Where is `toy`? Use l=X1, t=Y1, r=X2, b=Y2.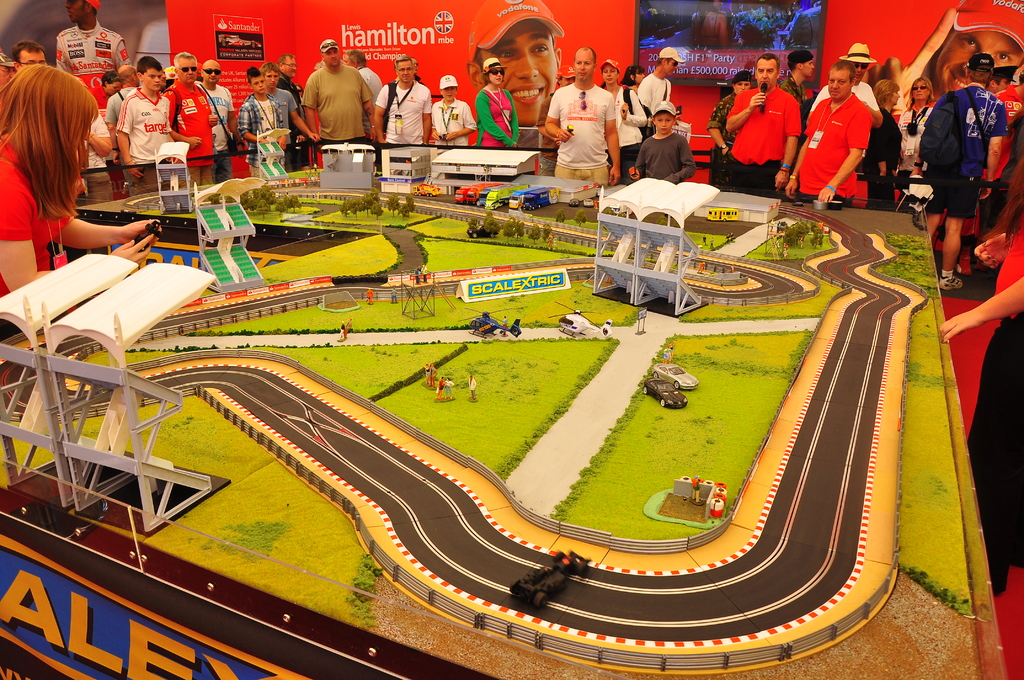
l=502, t=314, r=506, b=335.
